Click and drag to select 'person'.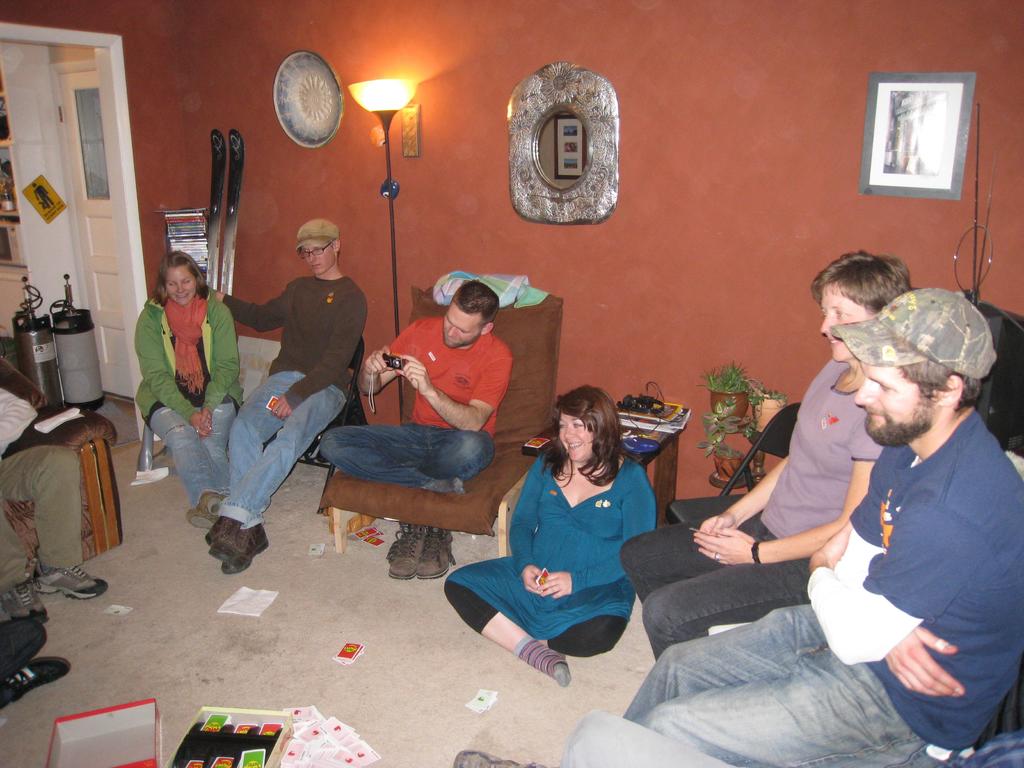
Selection: 127,233,220,537.
